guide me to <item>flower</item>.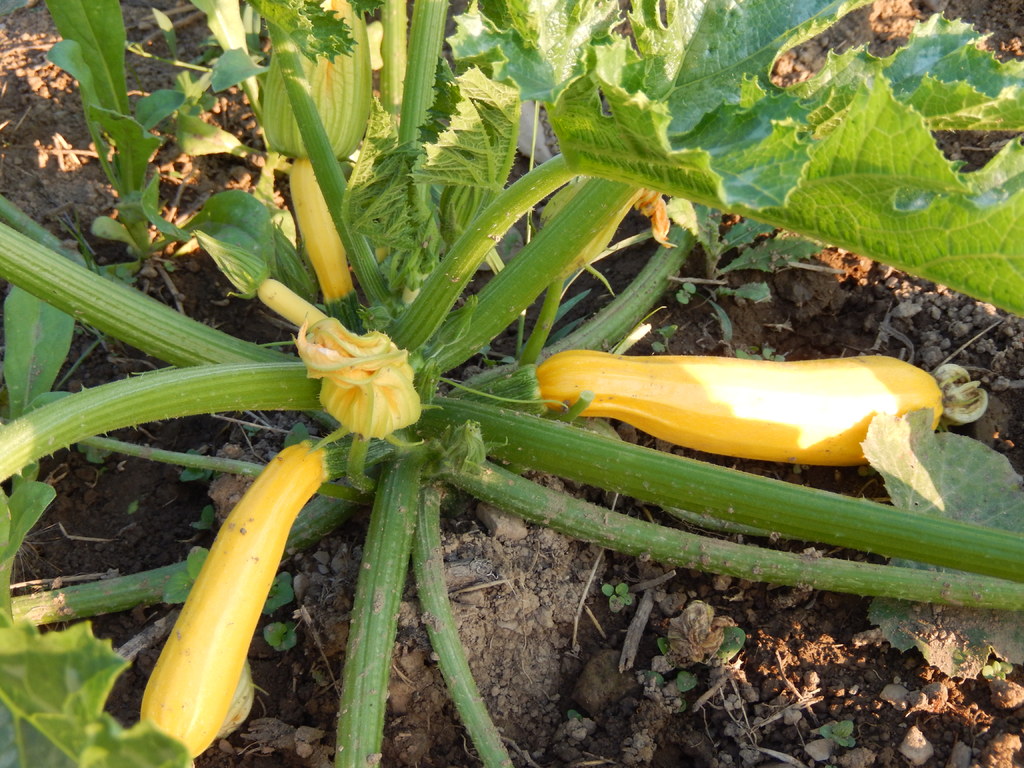
Guidance: bbox=[301, 342, 420, 440].
